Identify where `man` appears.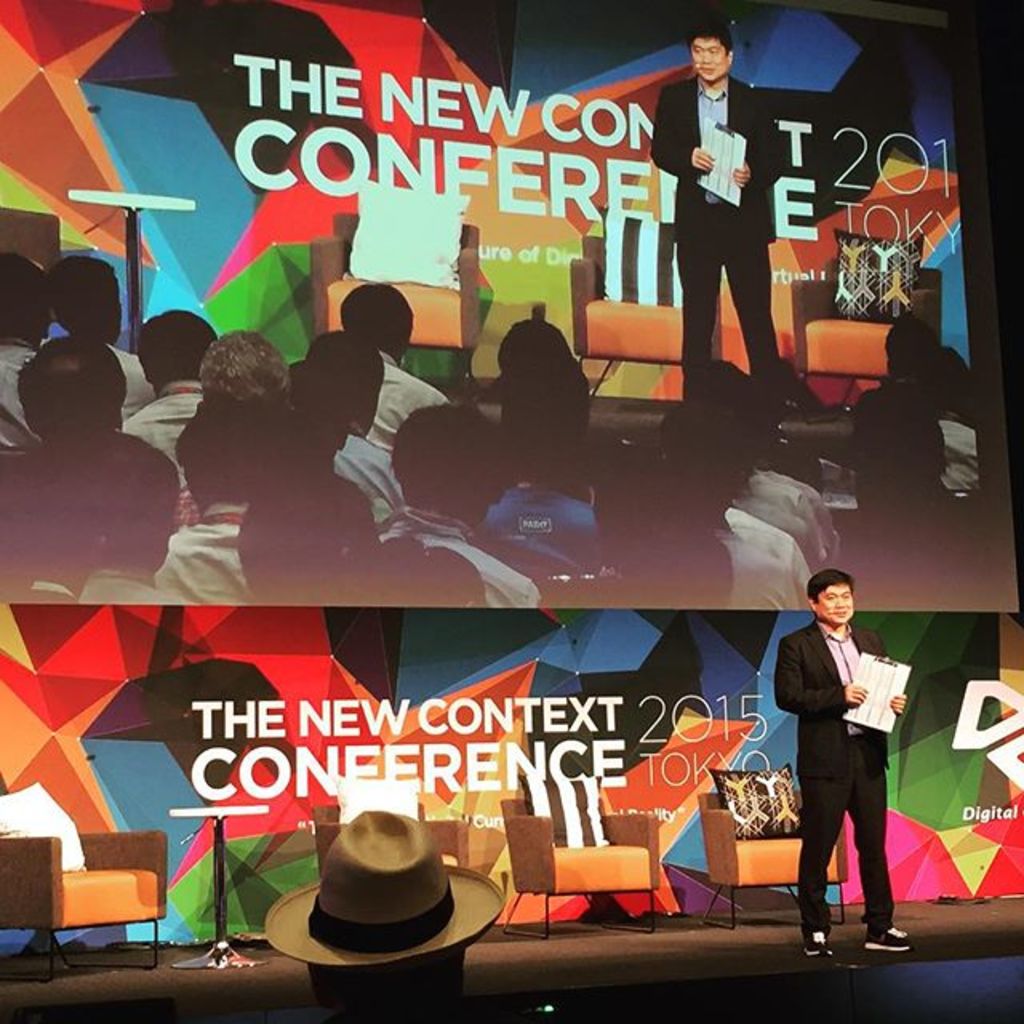
Appears at {"left": 269, "top": 806, "right": 509, "bottom": 1022}.
